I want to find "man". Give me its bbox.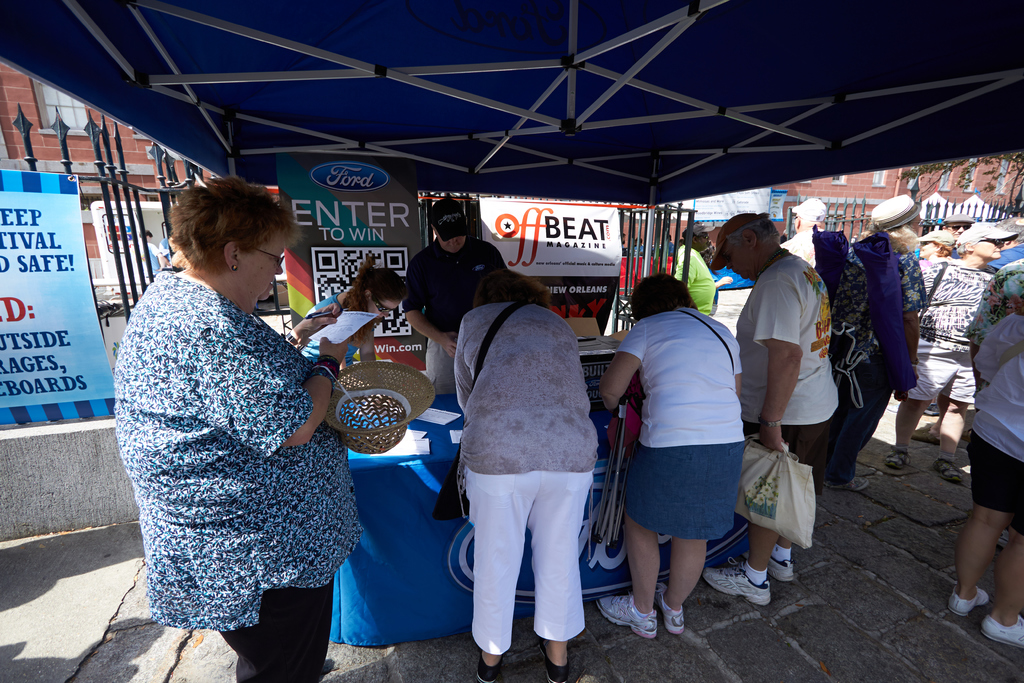
[left=780, top=193, right=826, bottom=267].
